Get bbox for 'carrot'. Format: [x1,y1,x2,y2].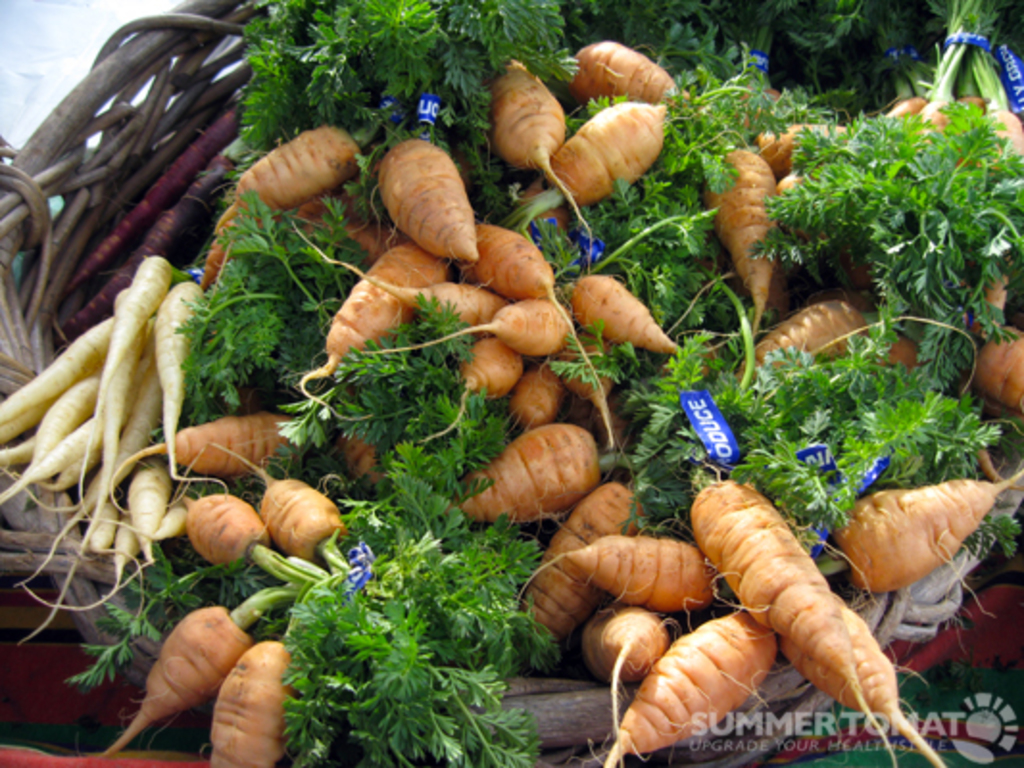
[690,470,957,766].
